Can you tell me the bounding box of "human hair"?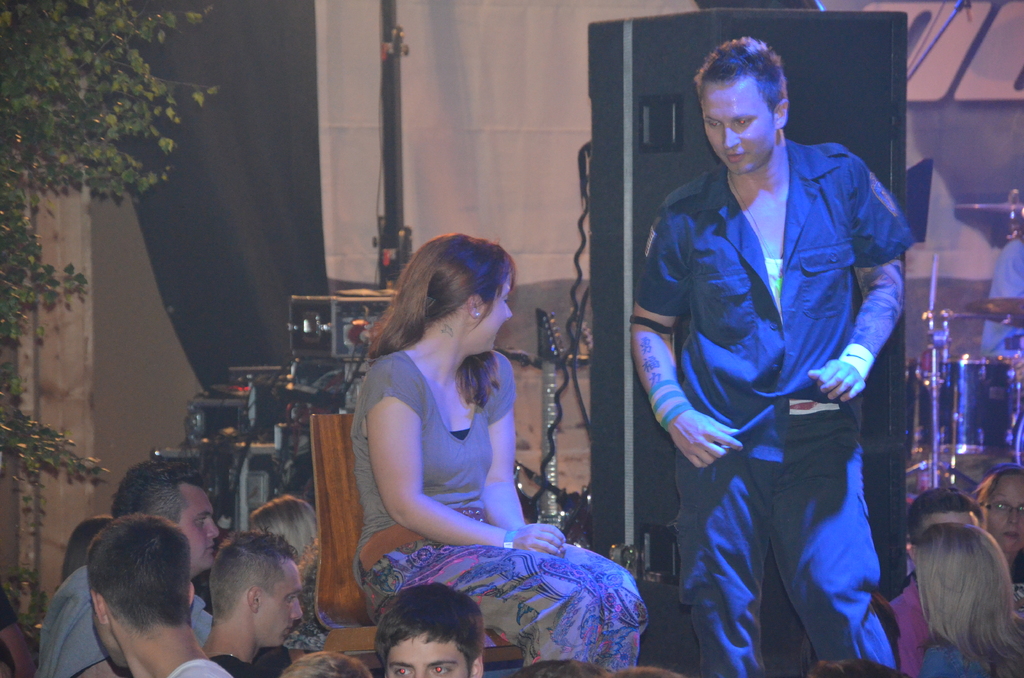
972 464 1023 507.
